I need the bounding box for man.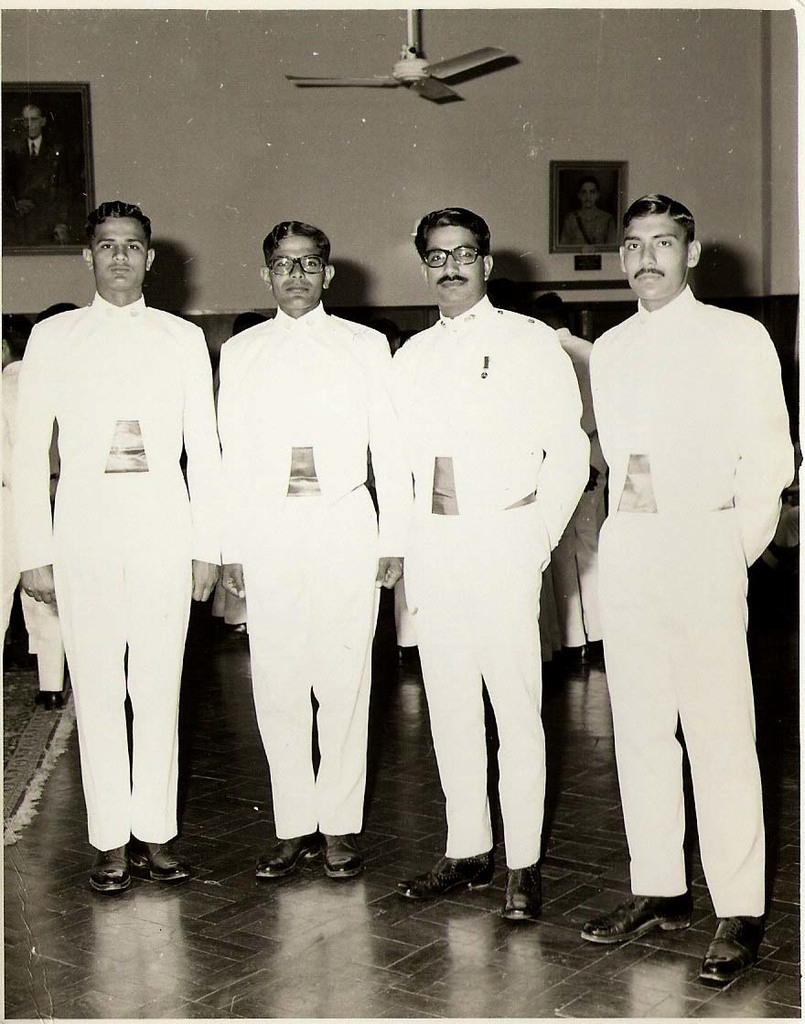
Here it is: (x1=2, y1=94, x2=83, y2=250).
